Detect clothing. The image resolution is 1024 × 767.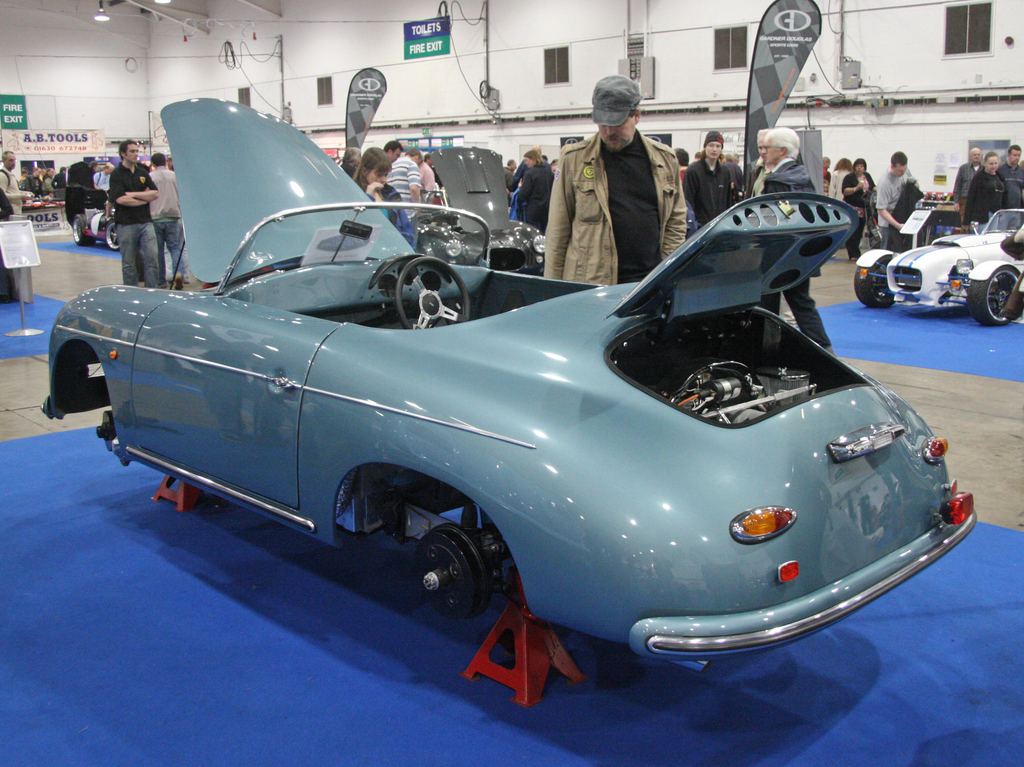
BBox(966, 162, 1000, 233).
